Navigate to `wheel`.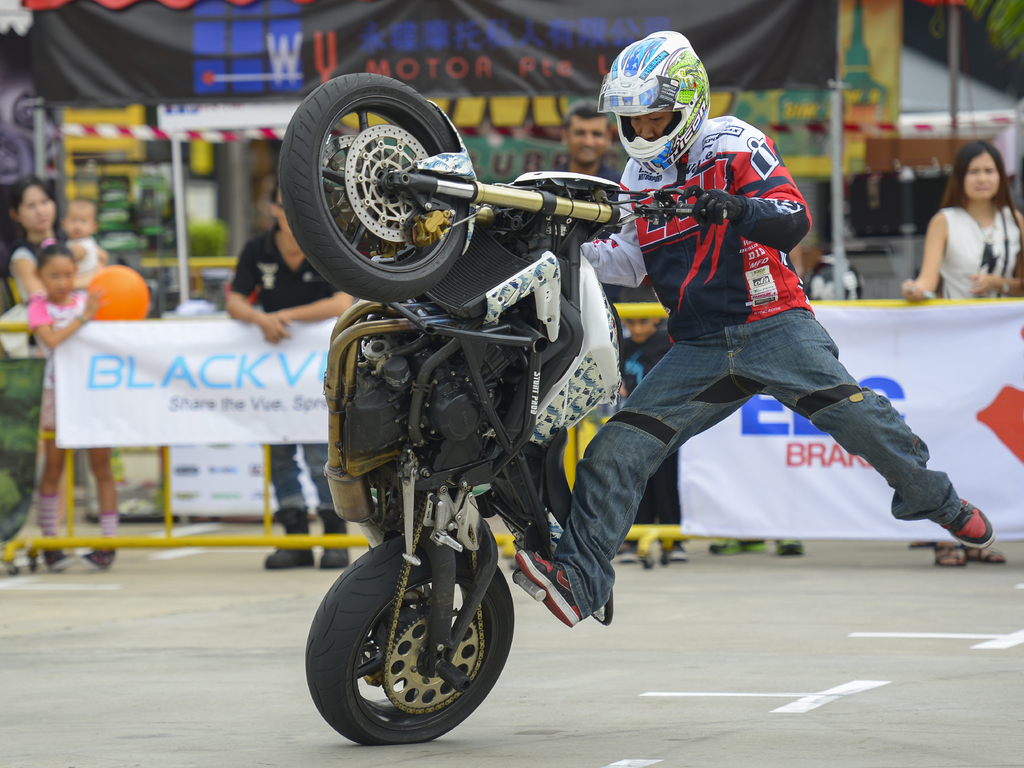
Navigation target: box(313, 539, 506, 743).
